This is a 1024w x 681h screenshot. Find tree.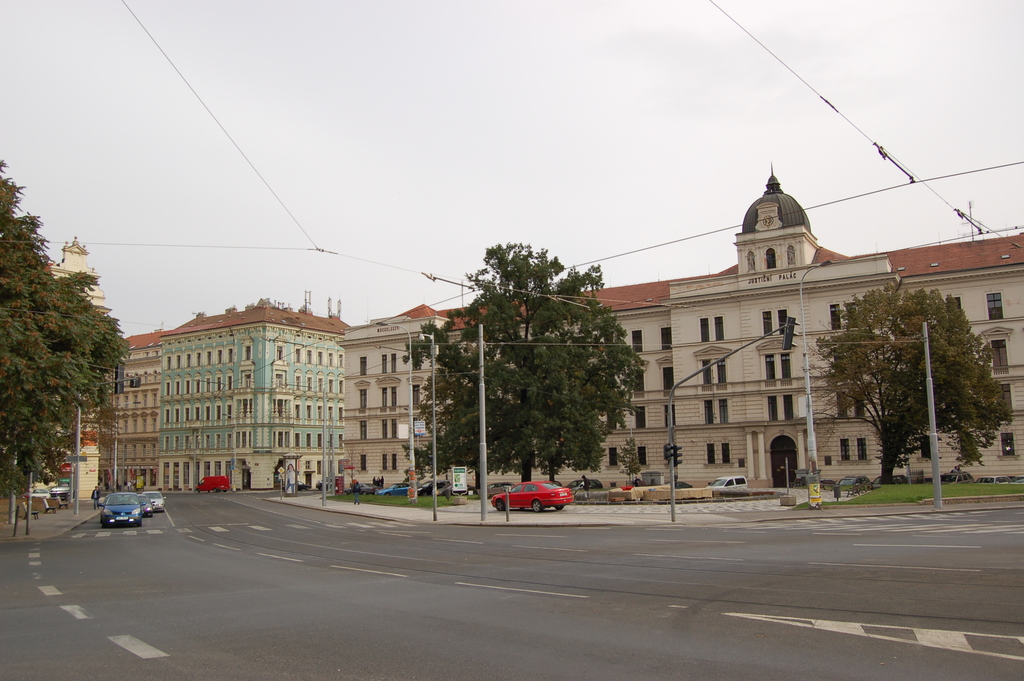
Bounding box: (803,283,1014,490).
